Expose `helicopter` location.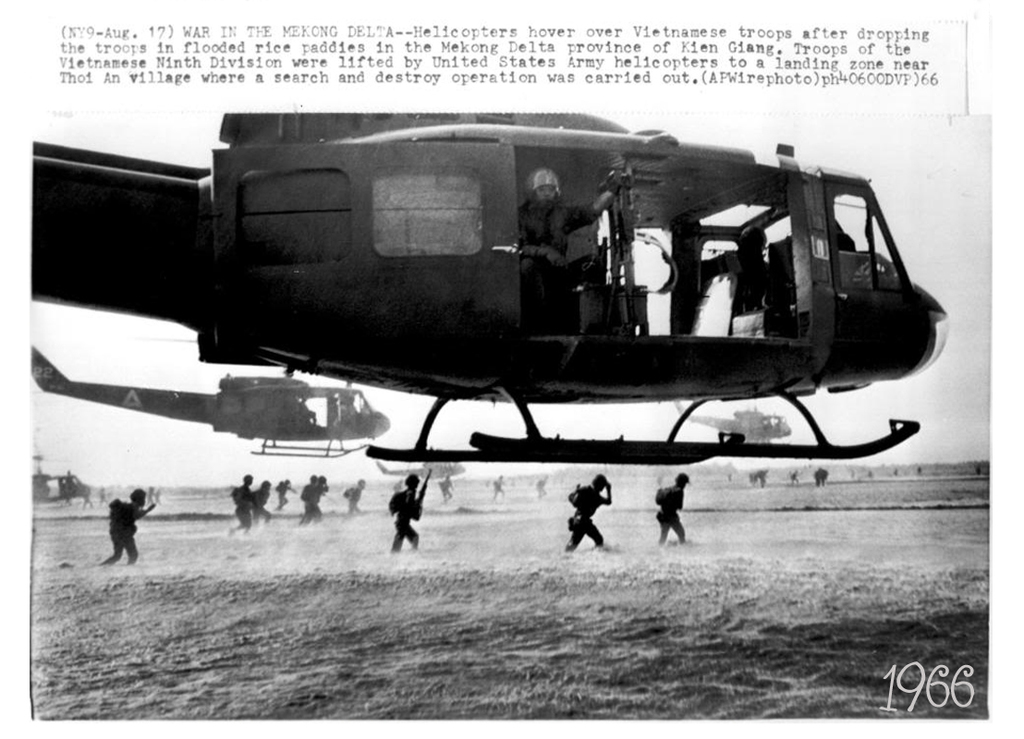
Exposed at detection(674, 401, 796, 443).
